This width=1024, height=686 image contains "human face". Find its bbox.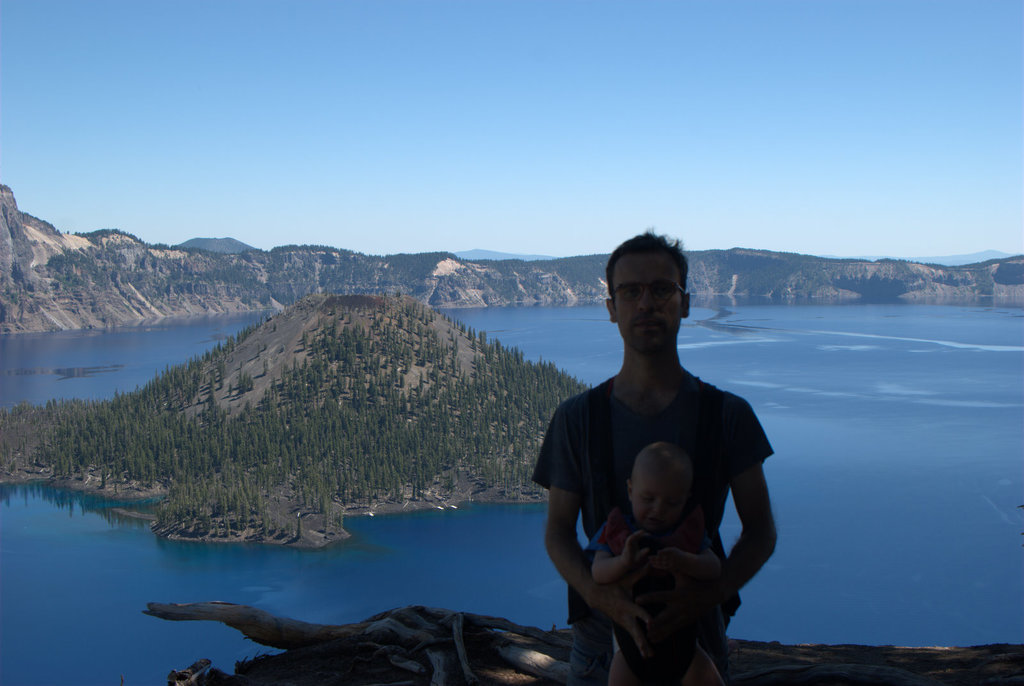
select_region(632, 467, 690, 534).
